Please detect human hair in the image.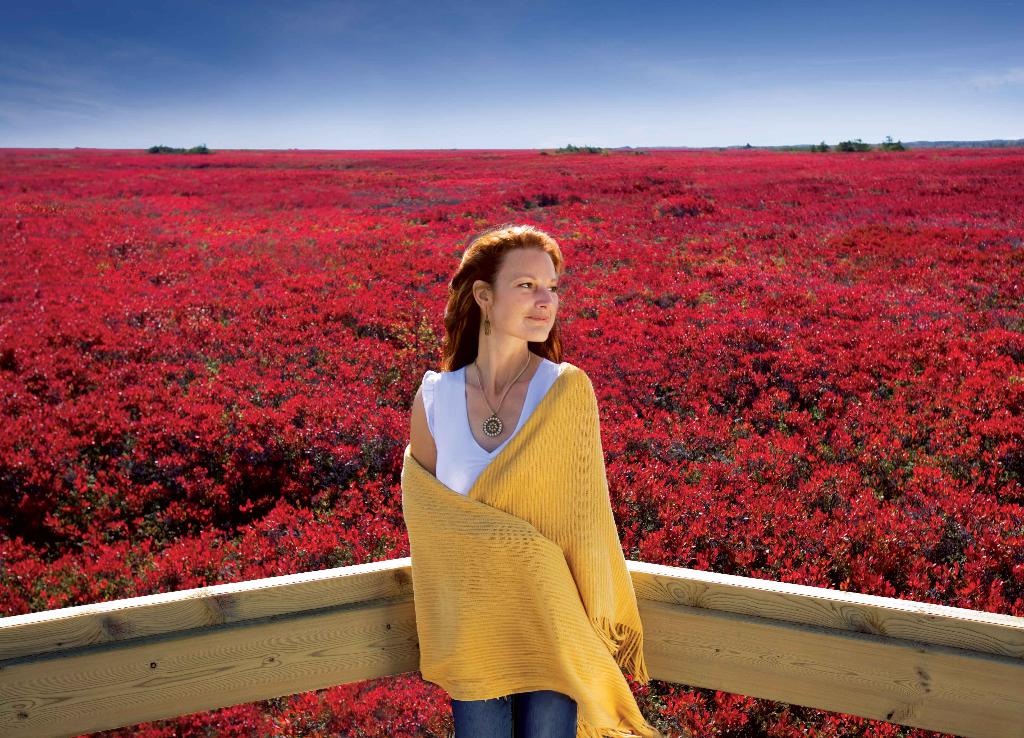
(449, 226, 570, 376).
